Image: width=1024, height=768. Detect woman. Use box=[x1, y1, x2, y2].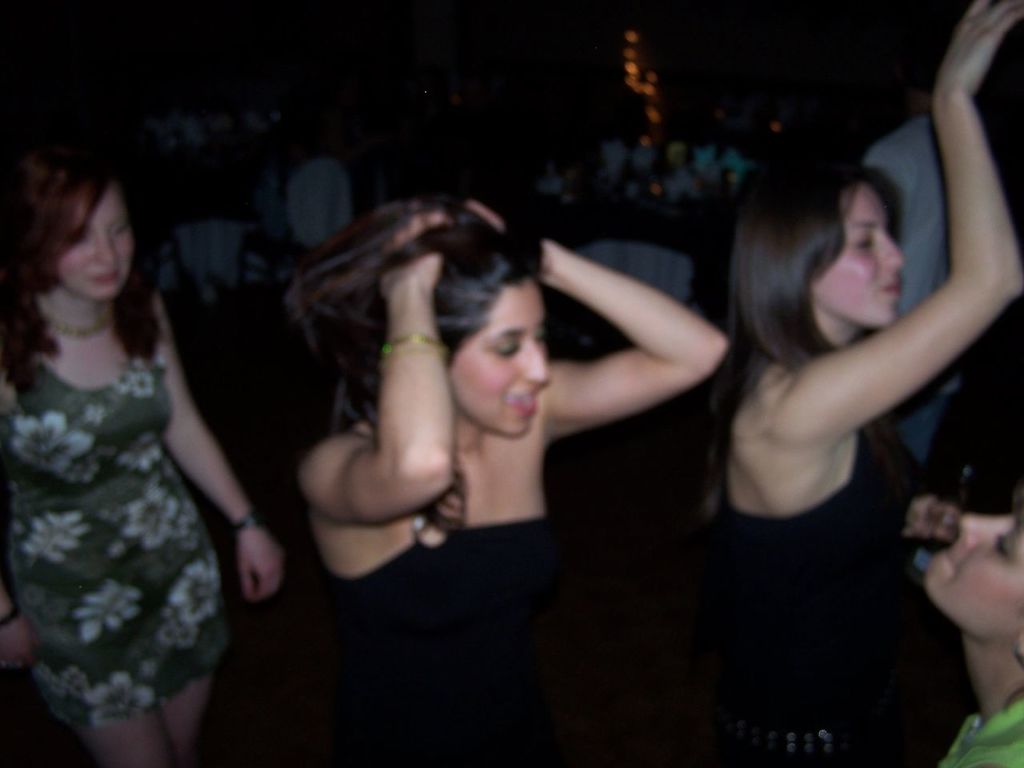
box=[0, 150, 284, 767].
